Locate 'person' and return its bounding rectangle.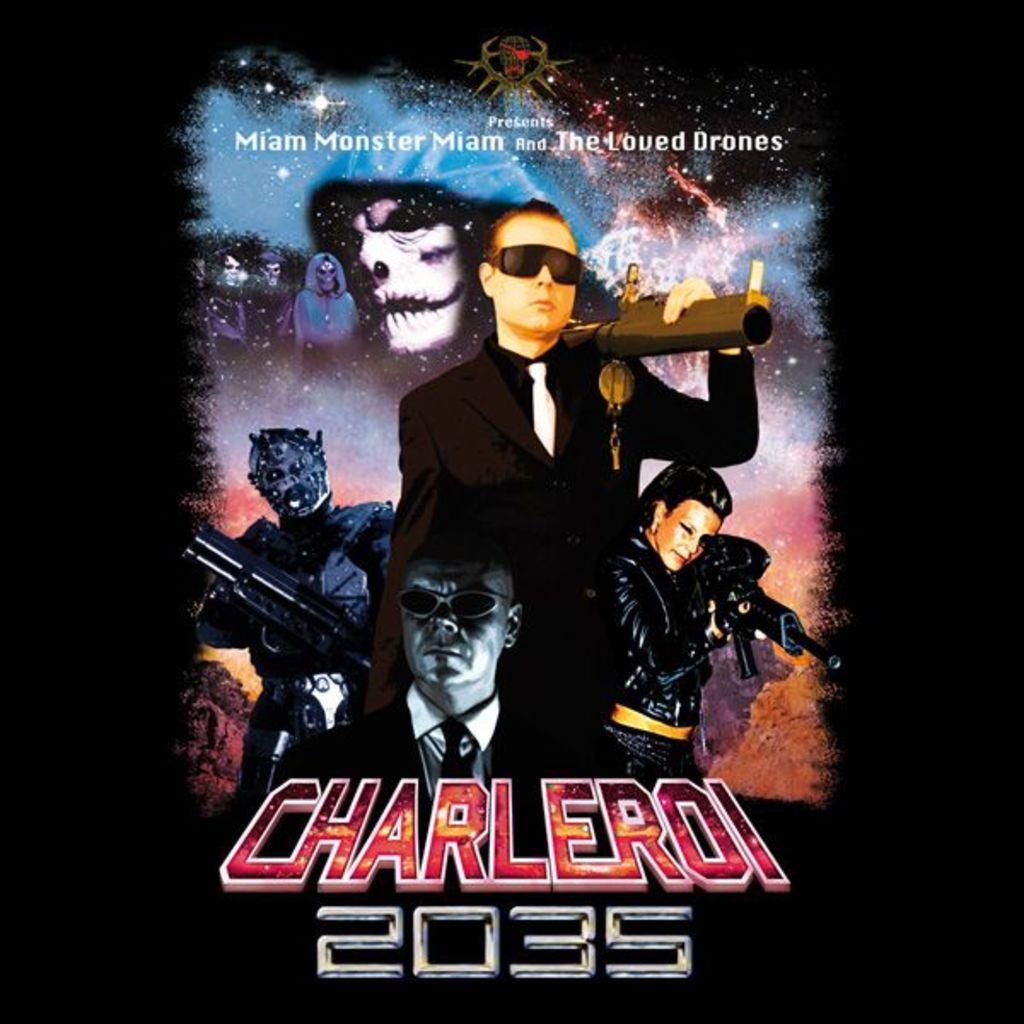
rect(292, 538, 626, 860).
